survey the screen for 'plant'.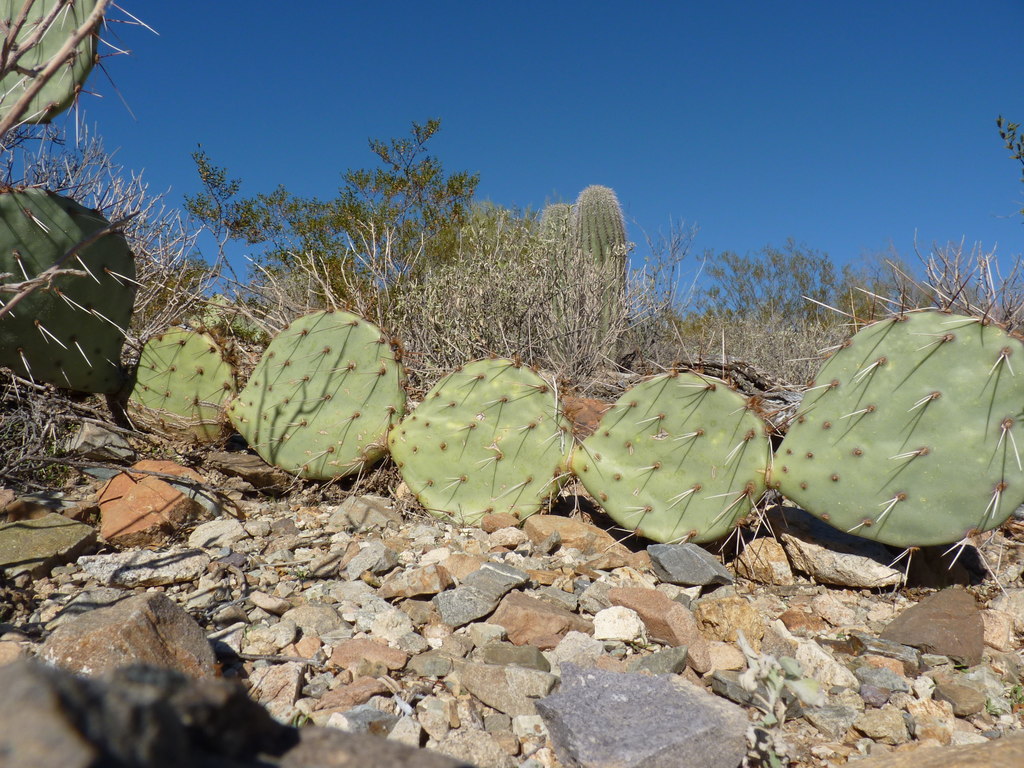
Survey found: region(752, 659, 787, 728).
